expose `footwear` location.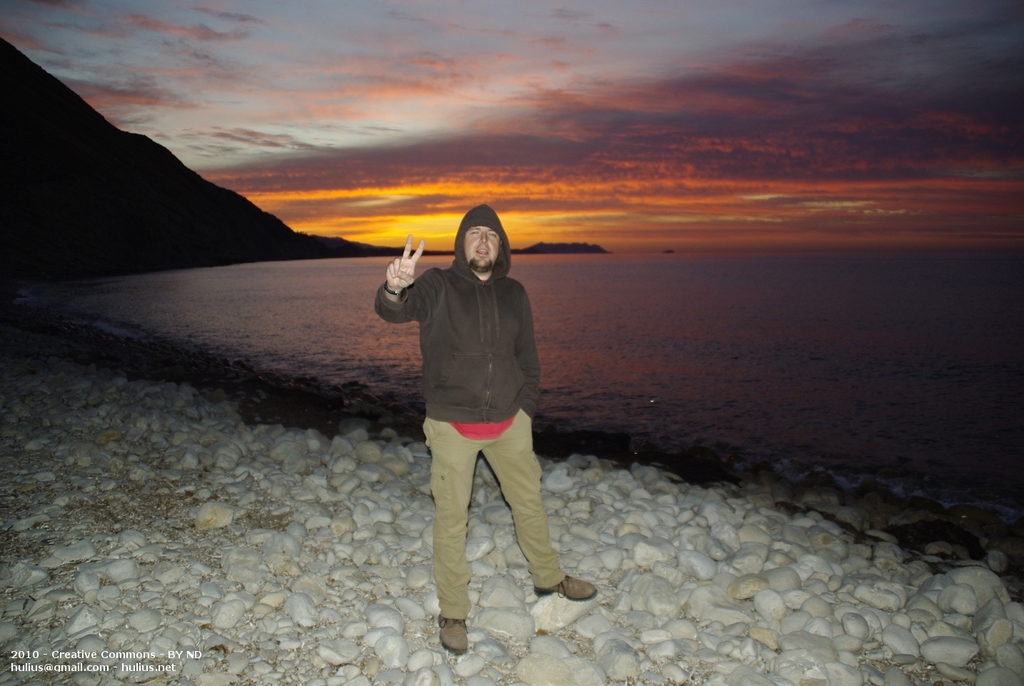
Exposed at (533, 575, 597, 600).
